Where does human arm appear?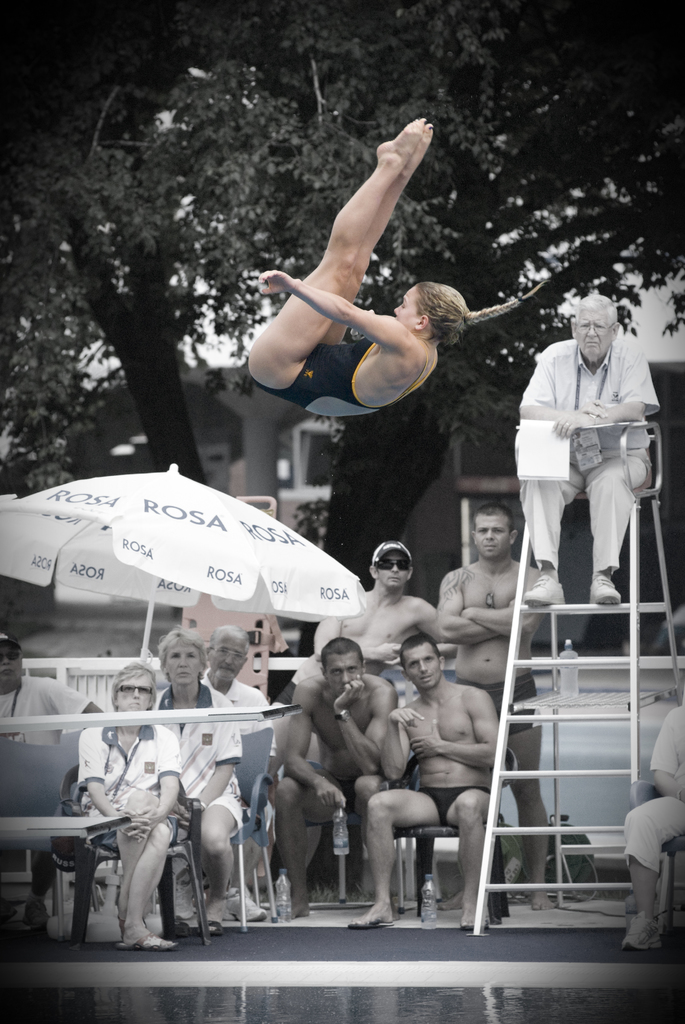
Appears at x1=307 y1=609 x2=350 y2=665.
